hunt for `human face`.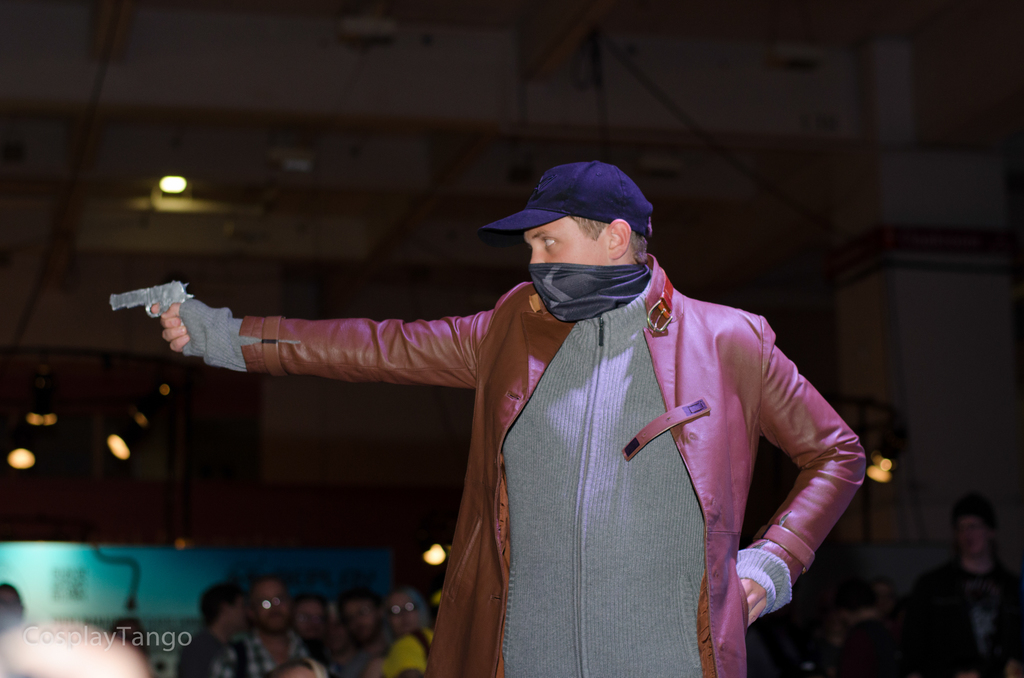
Hunted down at x1=525, y1=217, x2=607, y2=318.
